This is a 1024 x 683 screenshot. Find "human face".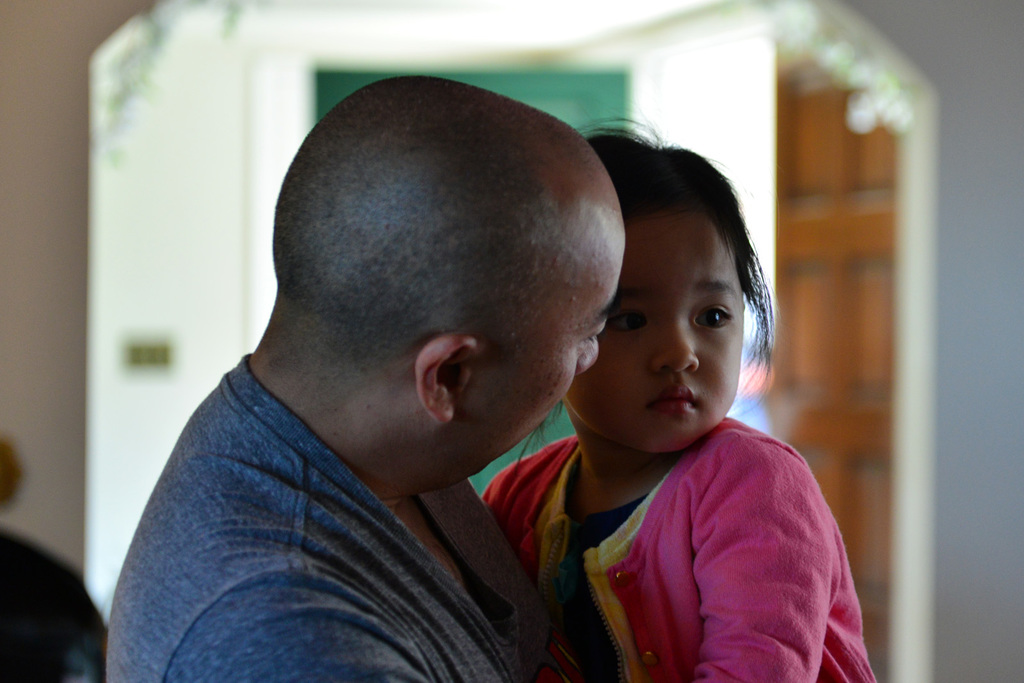
Bounding box: crop(467, 198, 626, 472).
